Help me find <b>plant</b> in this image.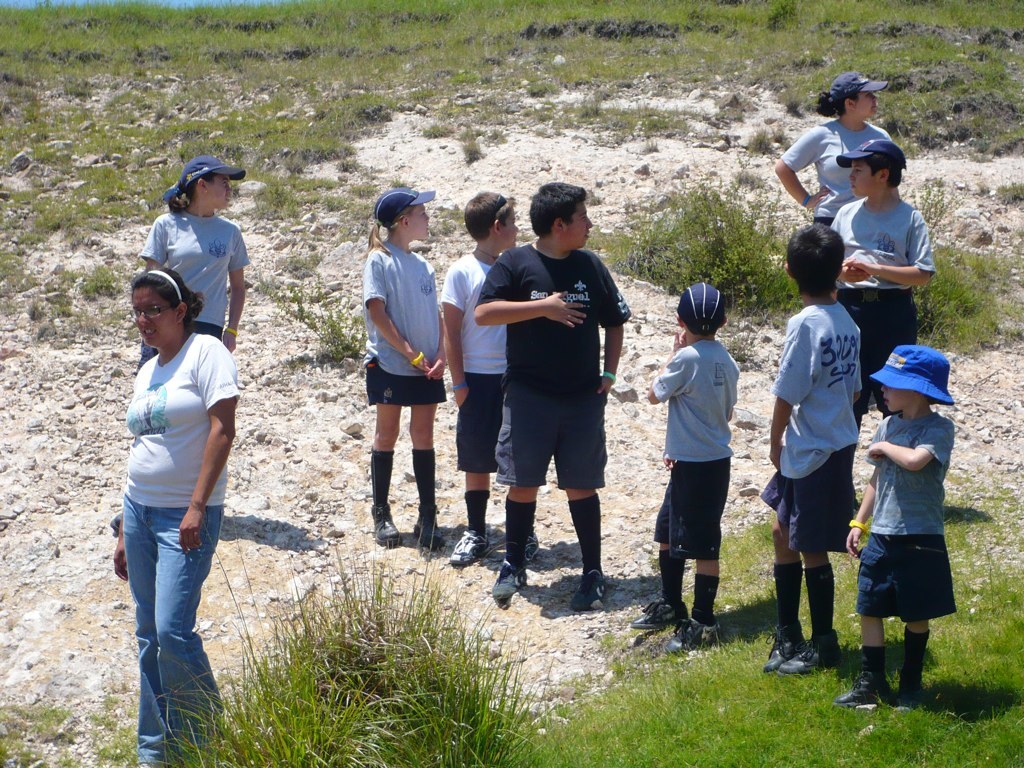
Found it: {"left": 329, "top": 195, "right": 348, "bottom": 209}.
